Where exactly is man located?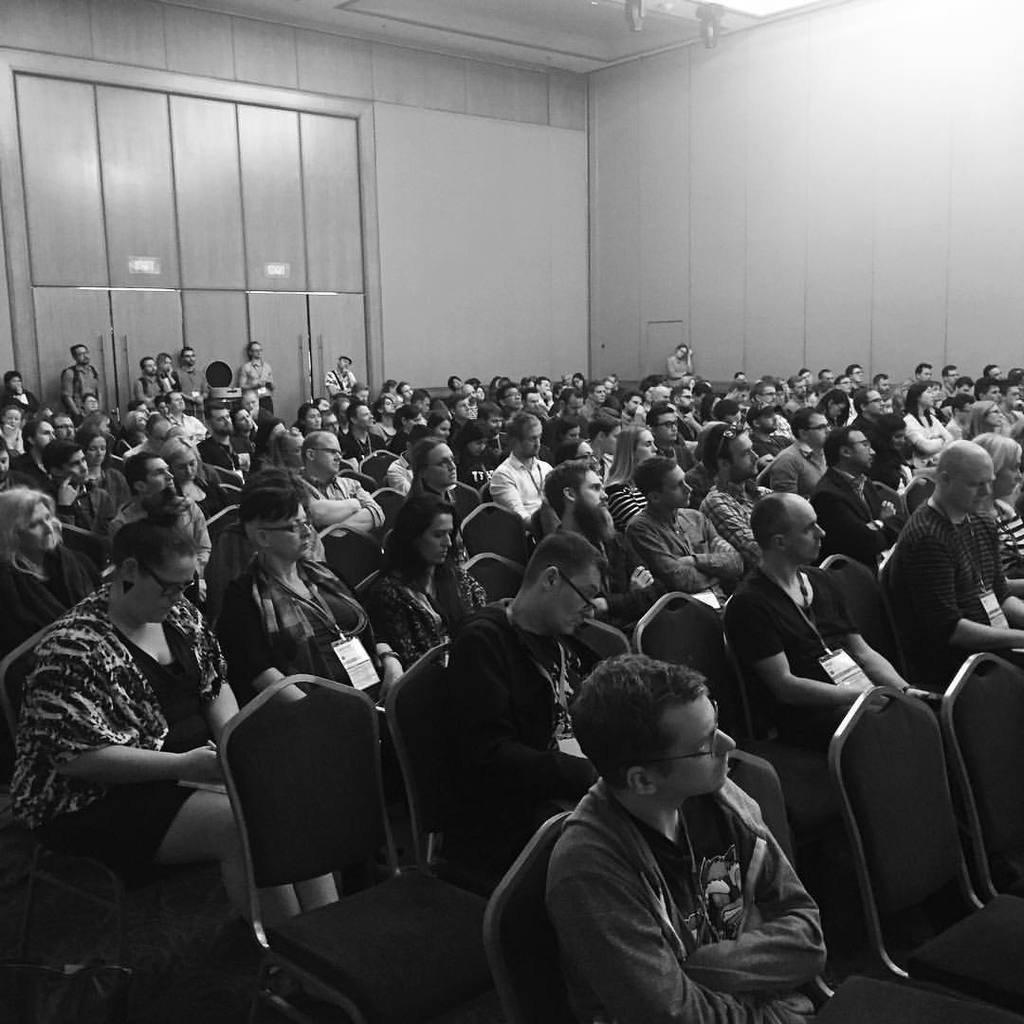
Its bounding box is box=[648, 405, 680, 464].
